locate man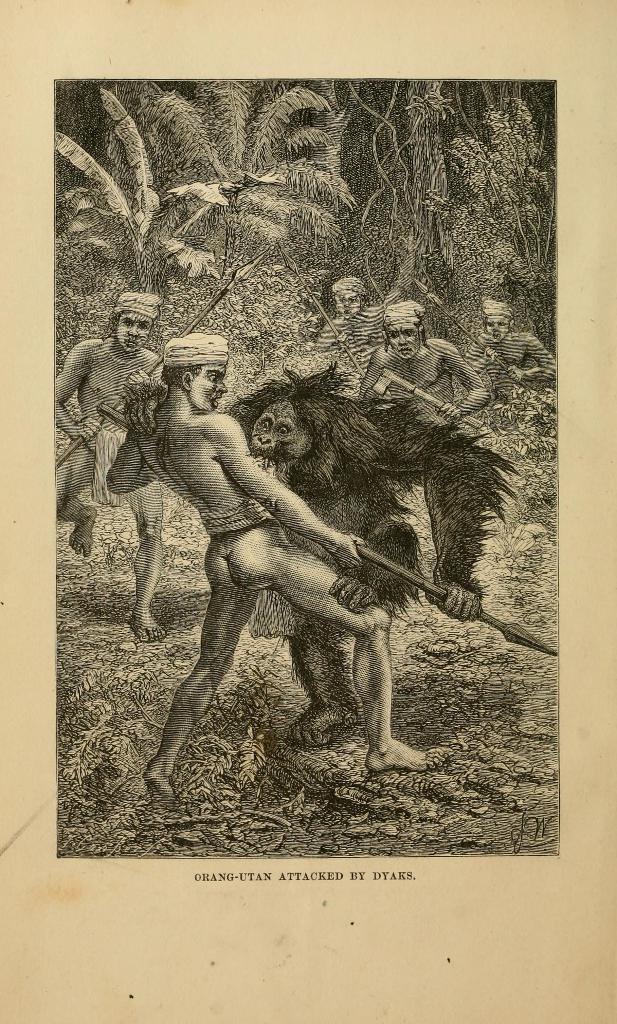
(left=356, top=300, right=491, bottom=427)
